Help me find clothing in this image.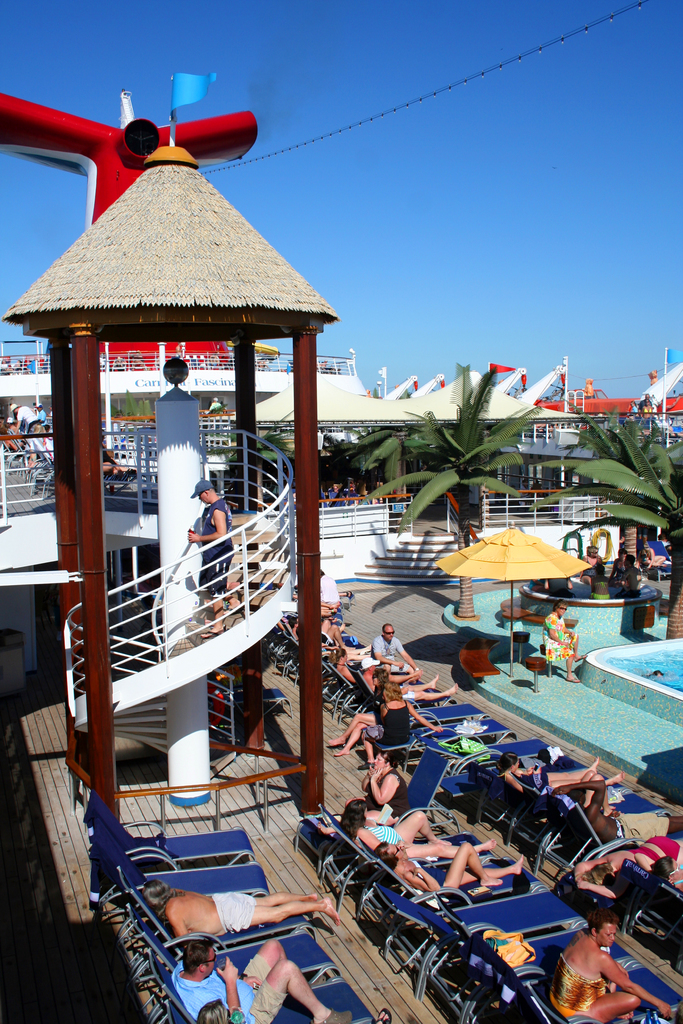
Found it: x1=354 y1=824 x2=399 y2=846.
